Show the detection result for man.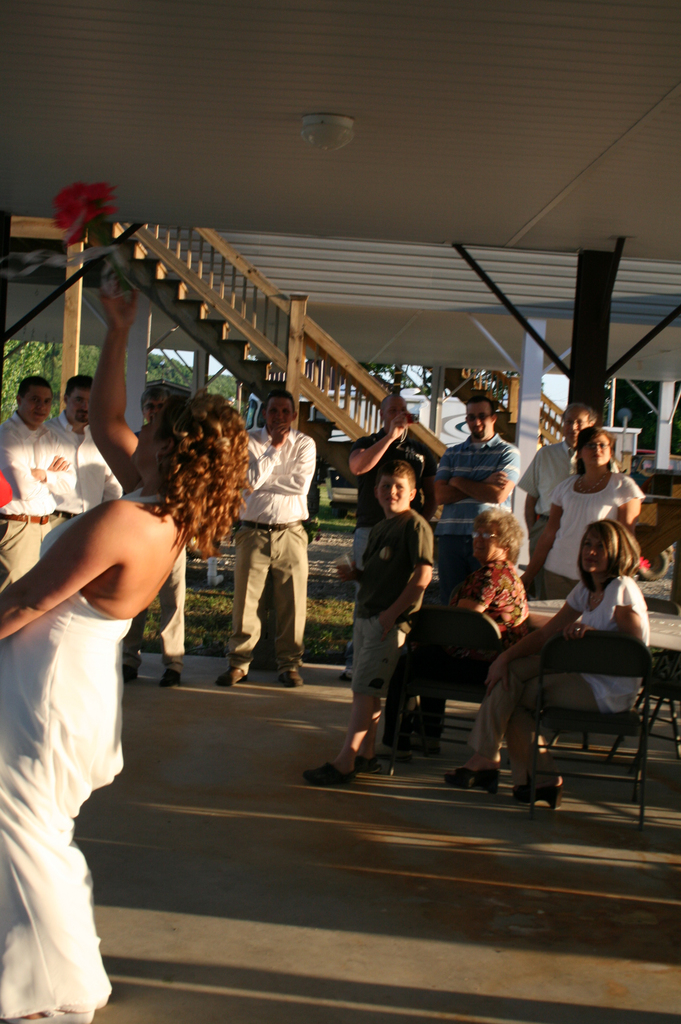
BBox(43, 371, 134, 522).
